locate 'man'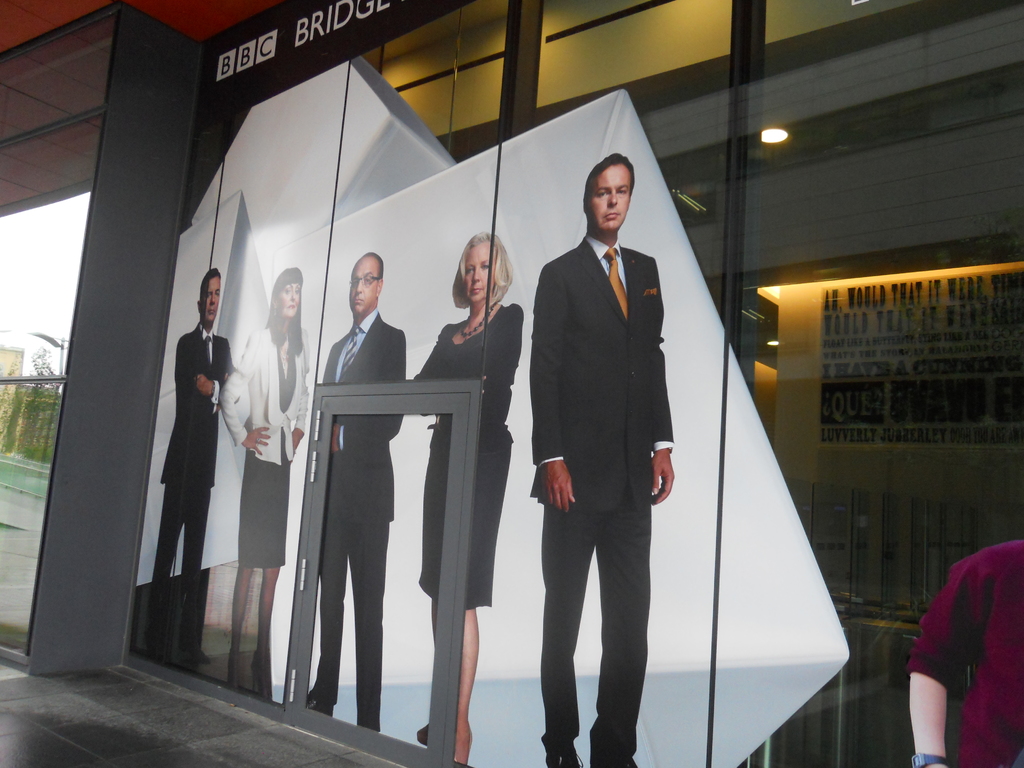
x1=520, y1=129, x2=693, y2=759
